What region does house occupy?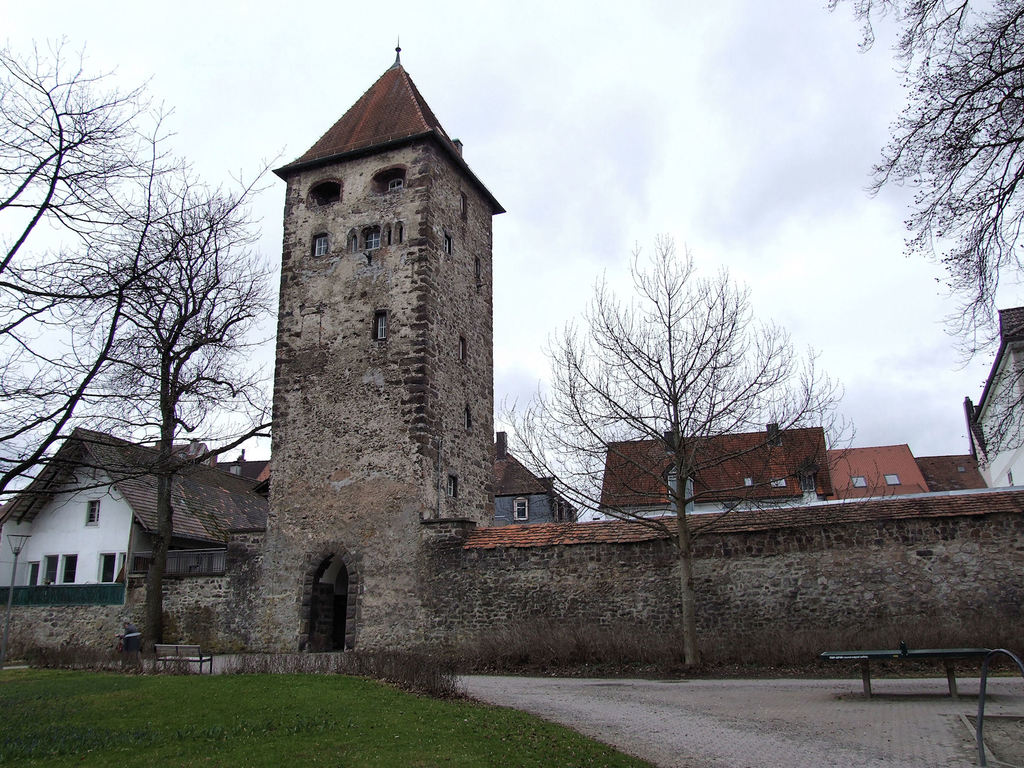
region(122, 40, 490, 679).
